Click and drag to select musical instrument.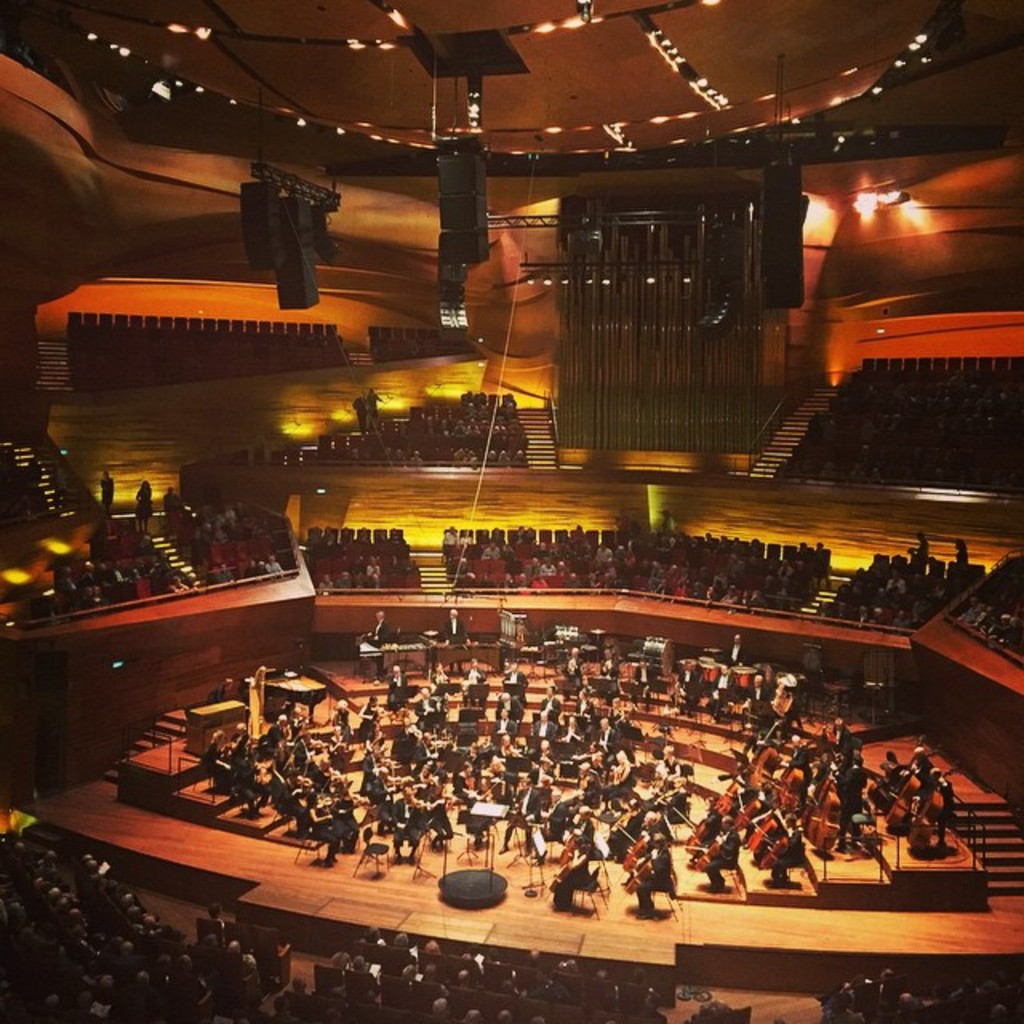
Selection: 672/810/712/858.
